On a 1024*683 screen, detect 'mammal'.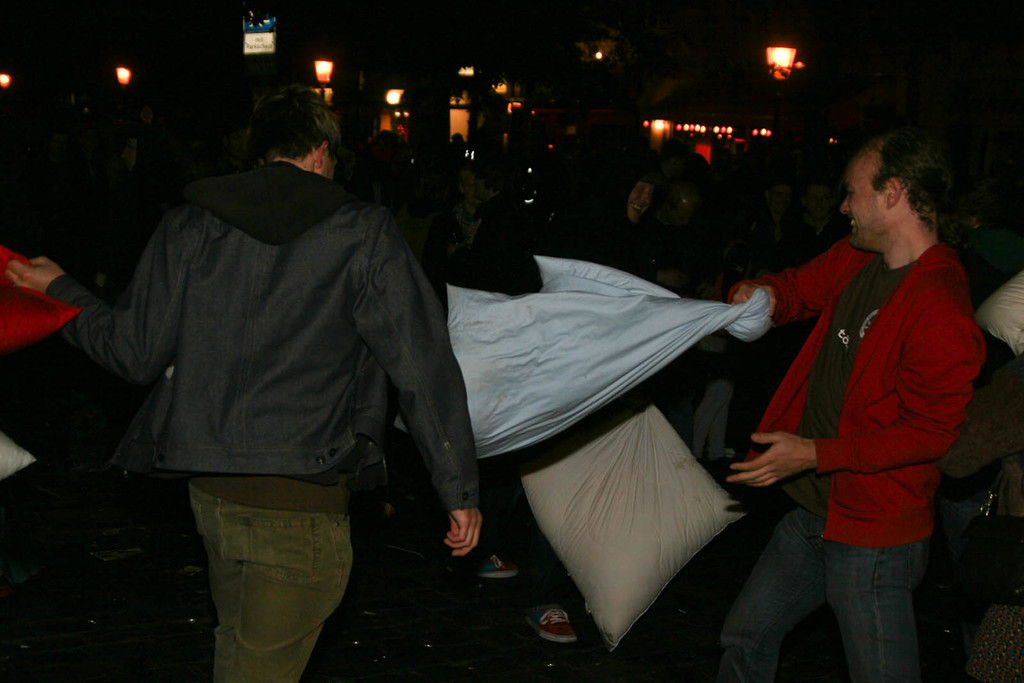
Rect(100, 106, 580, 627).
